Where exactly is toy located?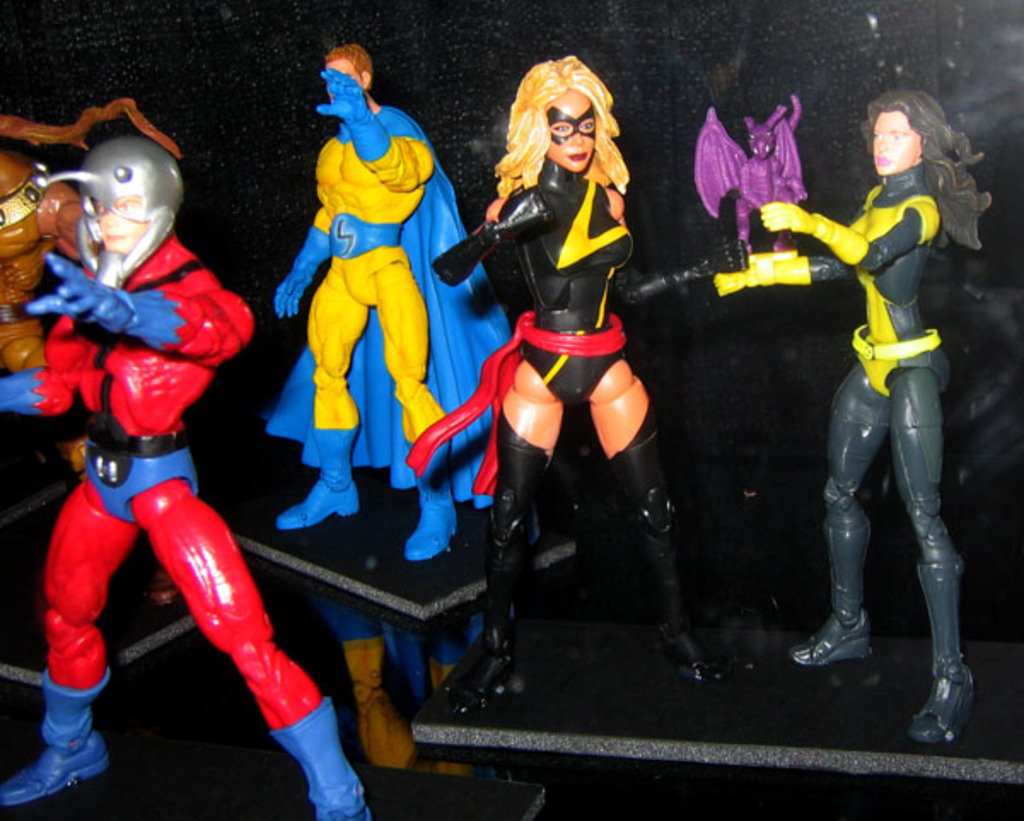
Its bounding box is box=[686, 96, 809, 253].
